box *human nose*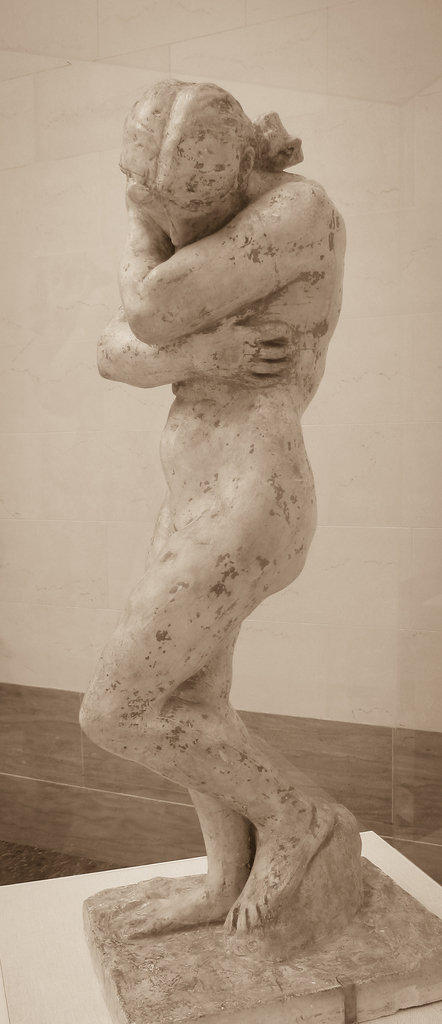
[168,212,195,249]
